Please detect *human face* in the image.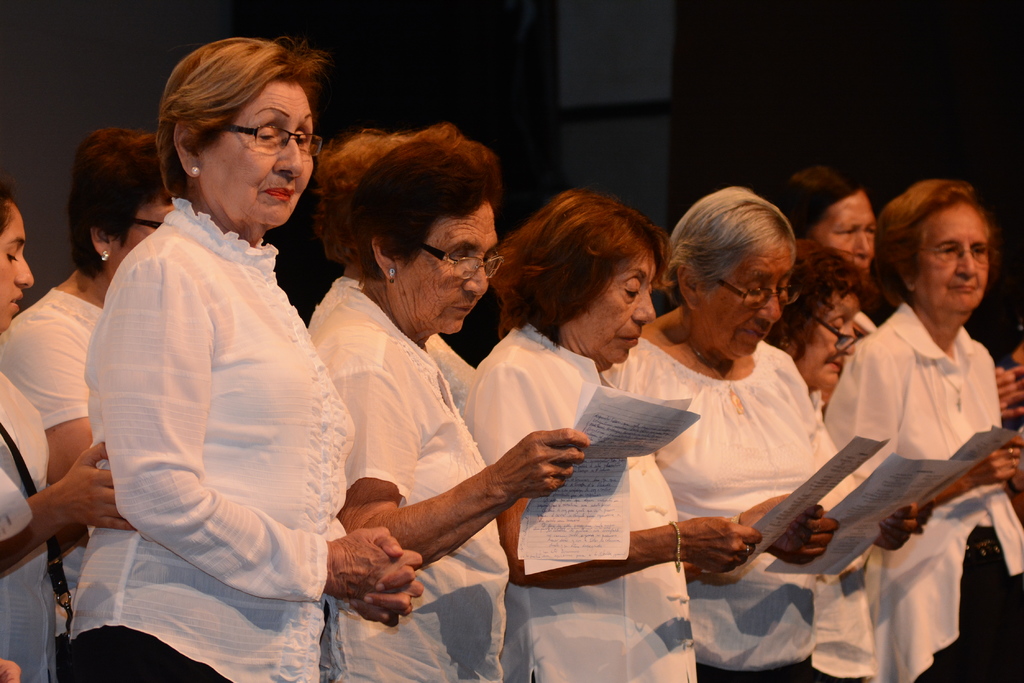
{"x1": 916, "y1": 199, "x2": 989, "y2": 312}.
